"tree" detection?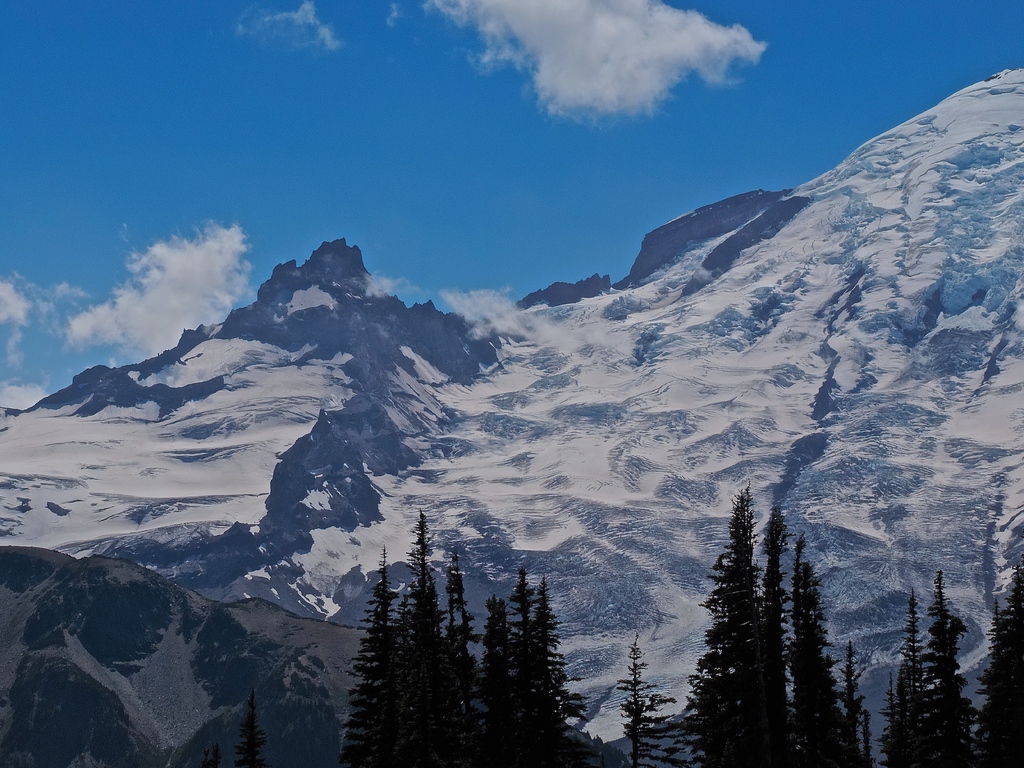
pyautogui.locateOnScreen(674, 492, 760, 767)
